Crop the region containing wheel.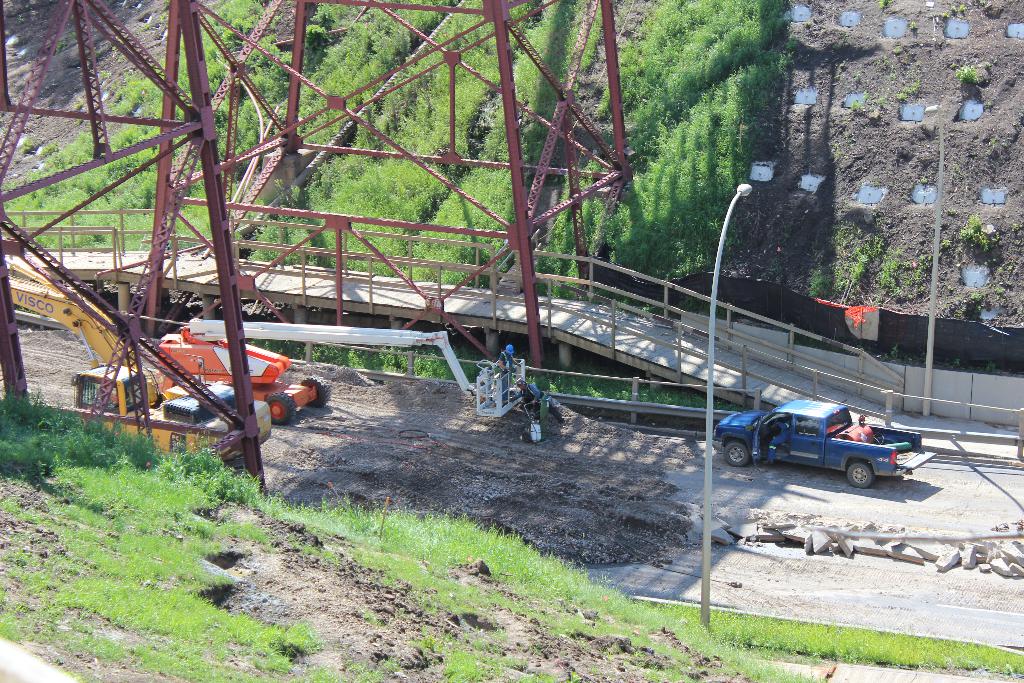
Crop region: rect(849, 464, 871, 486).
